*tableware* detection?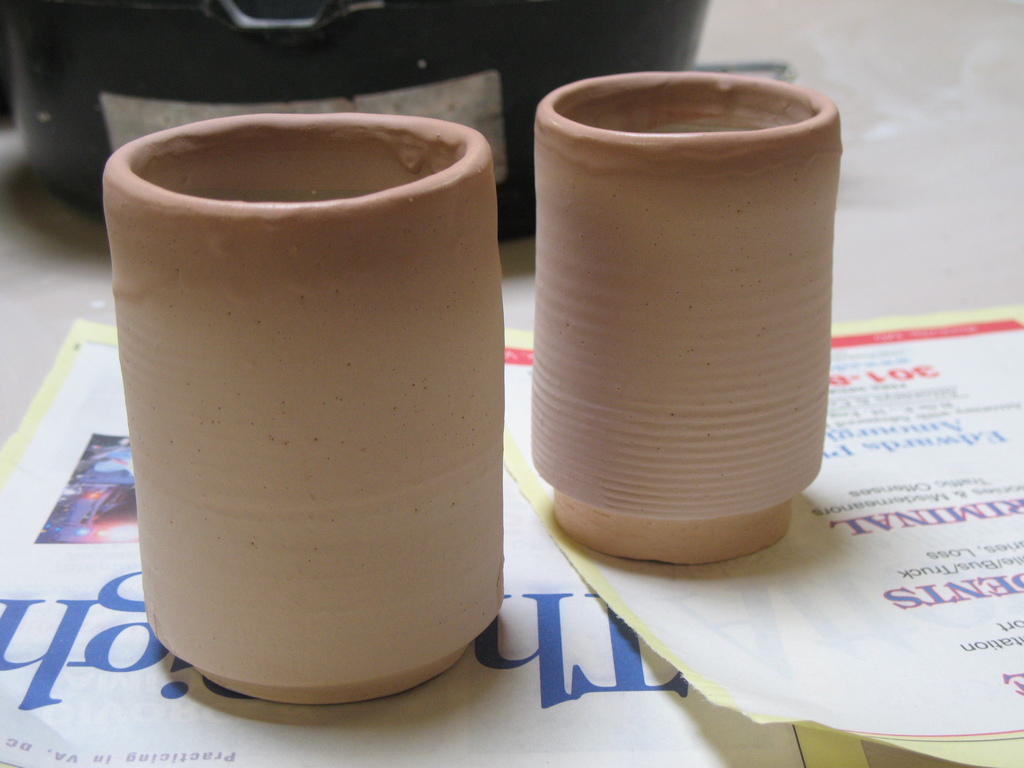
{"left": 513, "top": 39, "right": 869, "bottom": 570}
